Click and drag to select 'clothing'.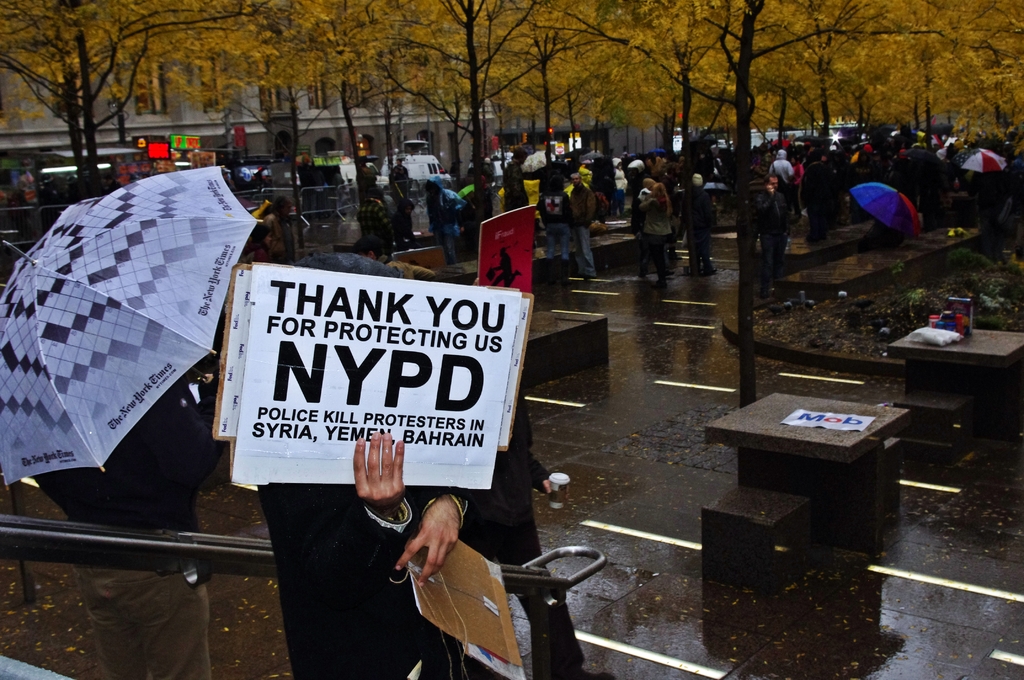
Selection: (x1=256, y1=480, x2=575, y2=679).
